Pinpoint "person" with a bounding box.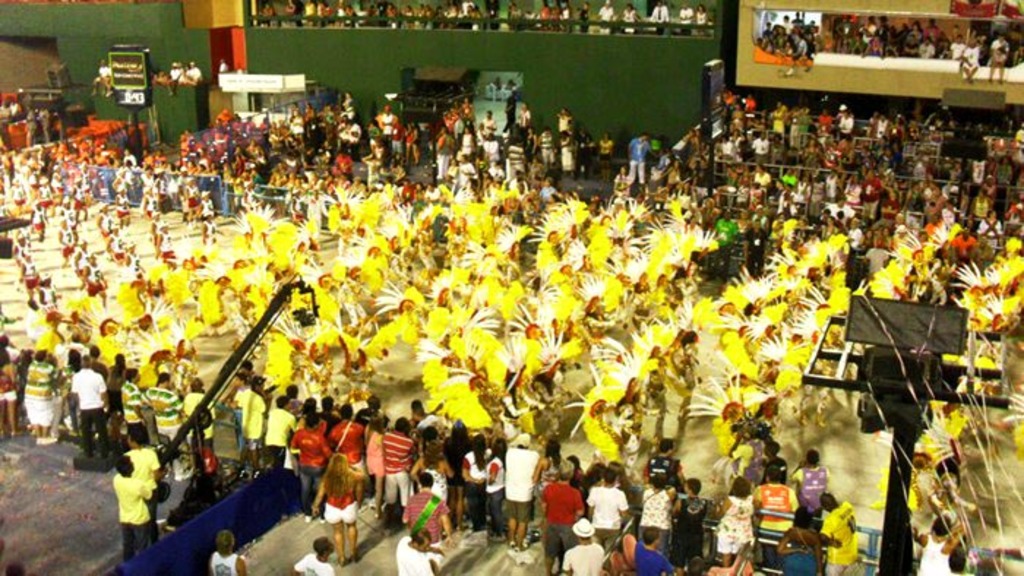
region(209, 526, 252, 575).
